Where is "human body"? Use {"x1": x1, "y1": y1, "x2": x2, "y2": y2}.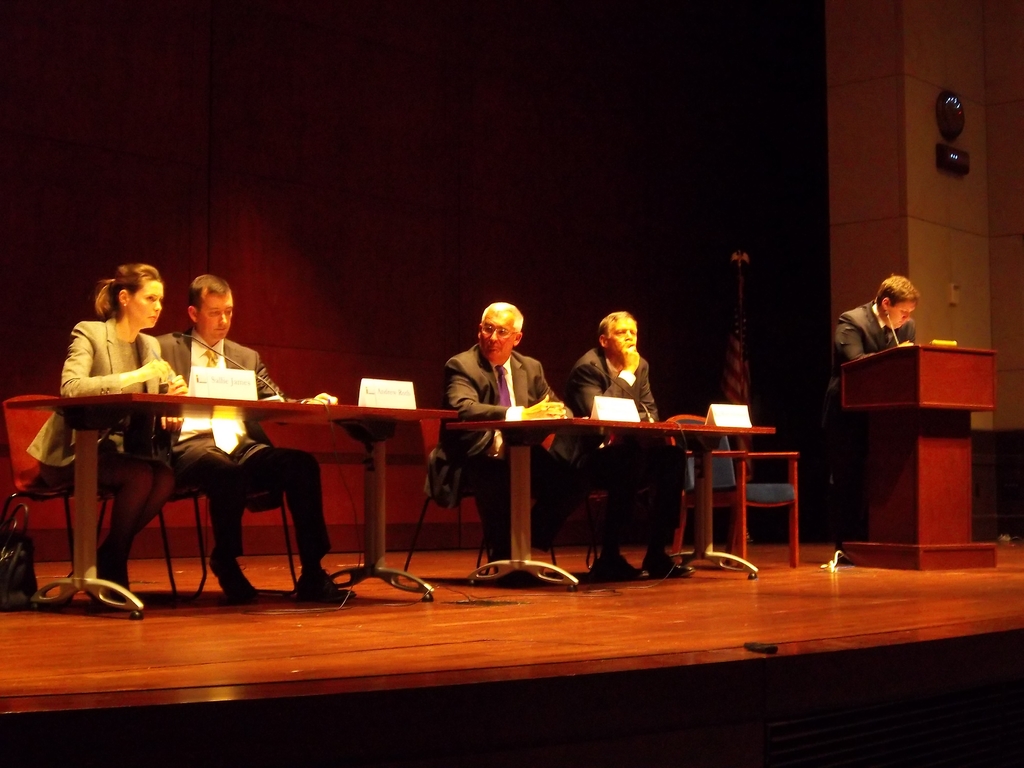
{"x1": 157, "y1": 326, "x2": 355, "y2": 597}.
